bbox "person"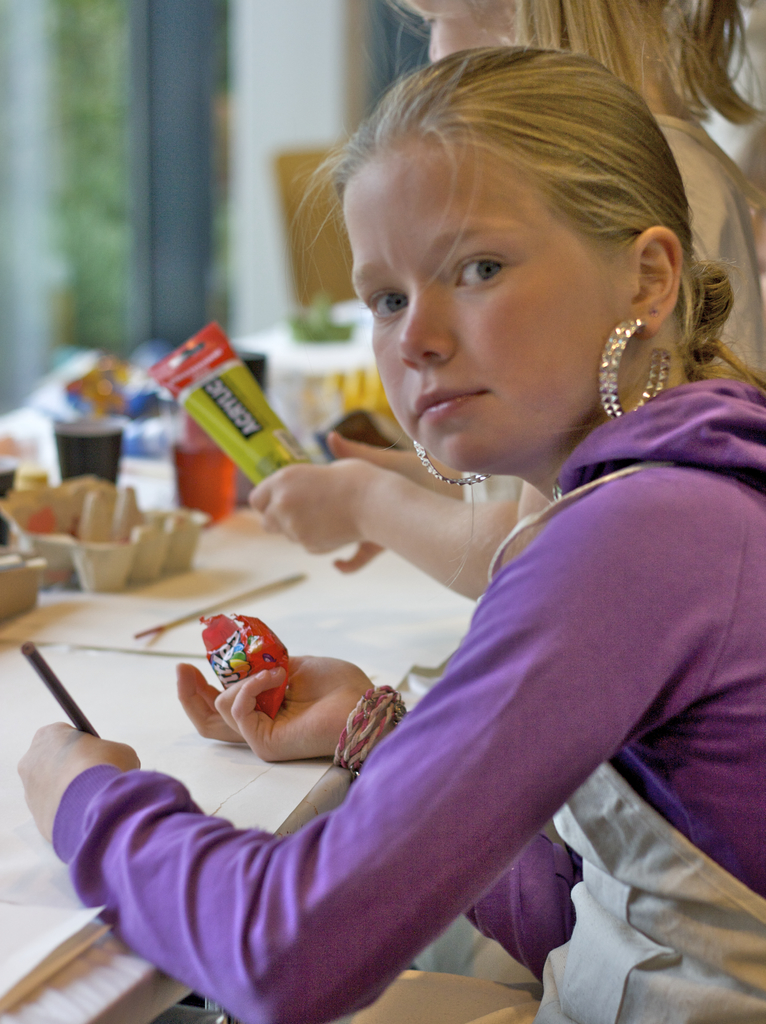
bbox=[253, 0, 765, 987]
